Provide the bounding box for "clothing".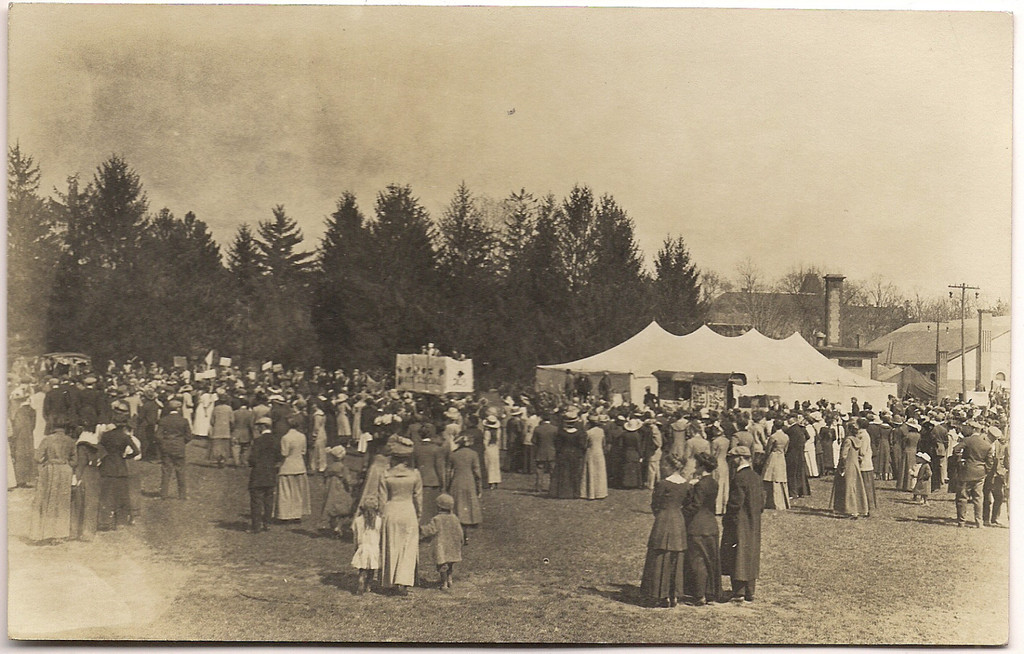
156,410,195,505.
